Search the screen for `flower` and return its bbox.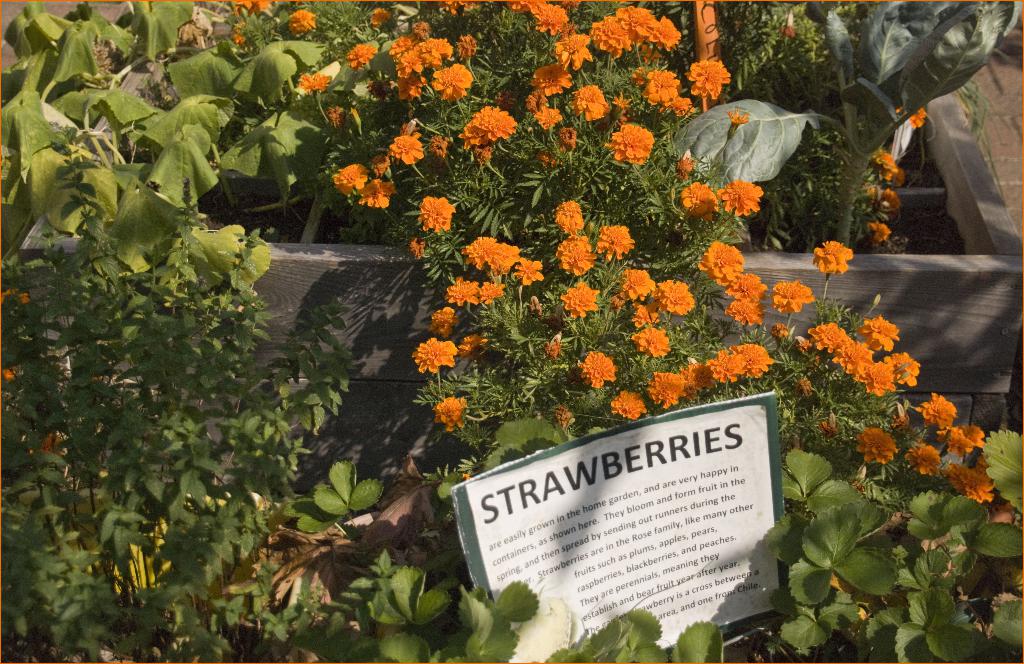
Found: pyautogui.locateOnScreen(727, 296, 763, 330).
